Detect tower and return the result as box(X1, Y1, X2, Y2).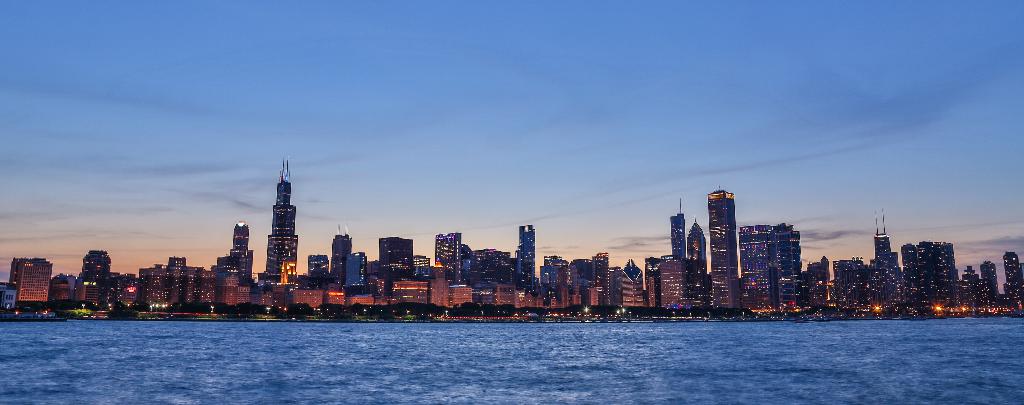
box(707, 190, 742, 311).
